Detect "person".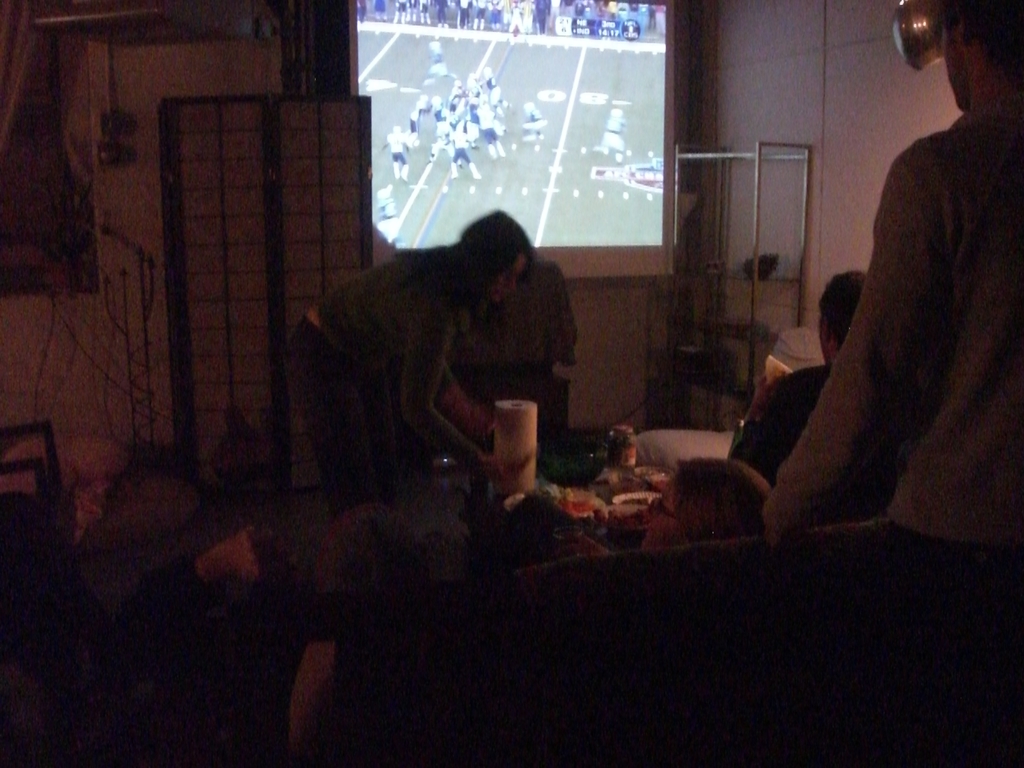
Detected at <region>317, 189, 591, 557</region>.
